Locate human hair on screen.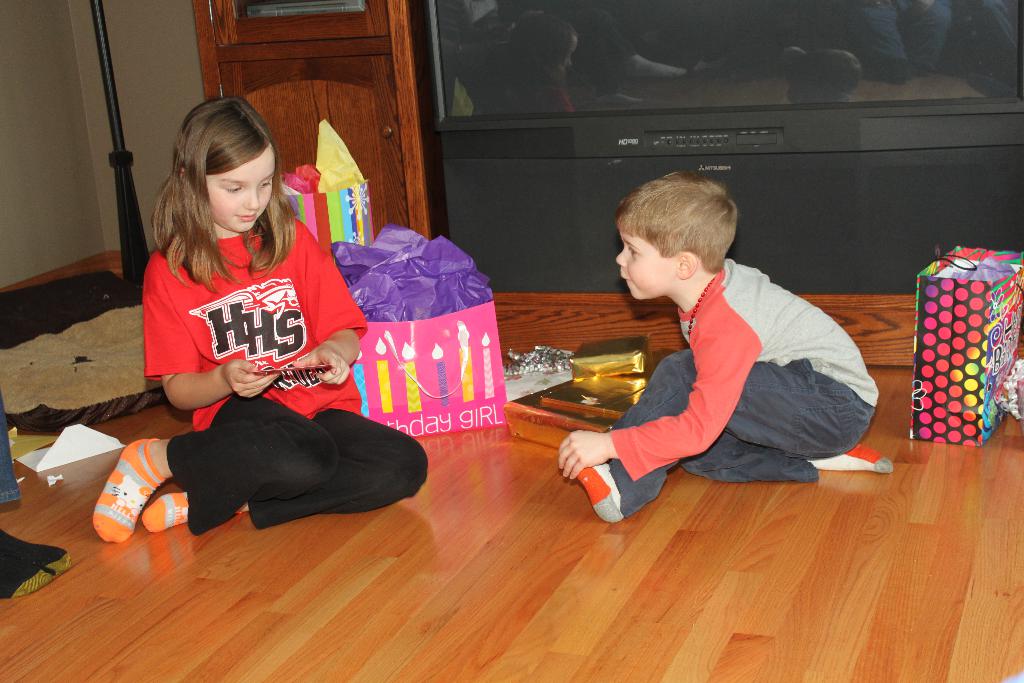
On screen at [155, 102, 290, 257].
